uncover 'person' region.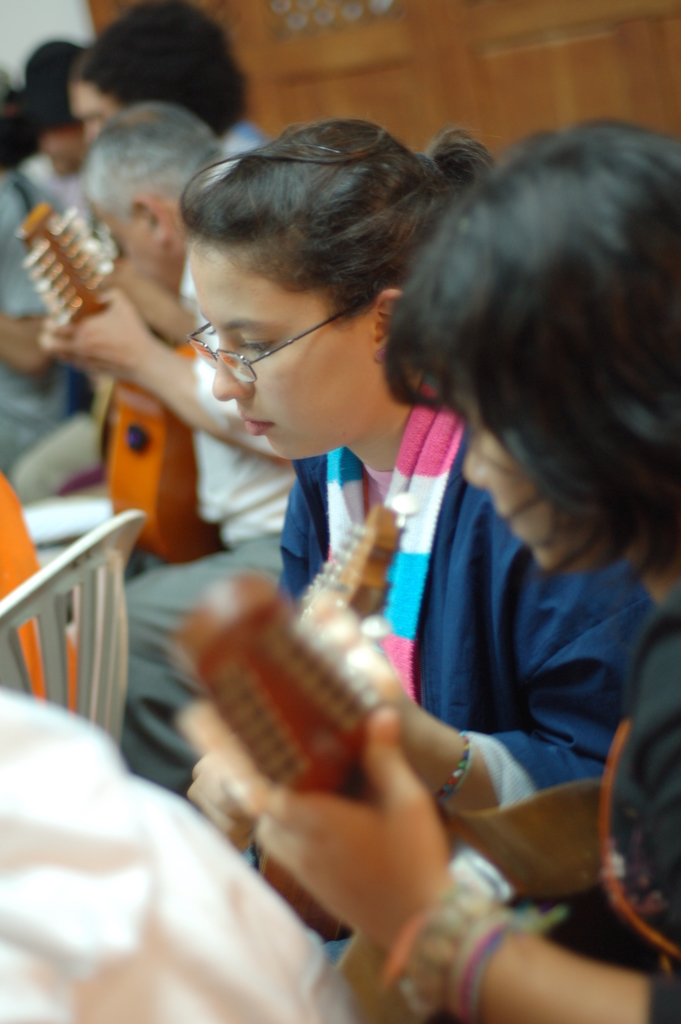
Uncovered: BBox(177, 108, 680, 1023).
